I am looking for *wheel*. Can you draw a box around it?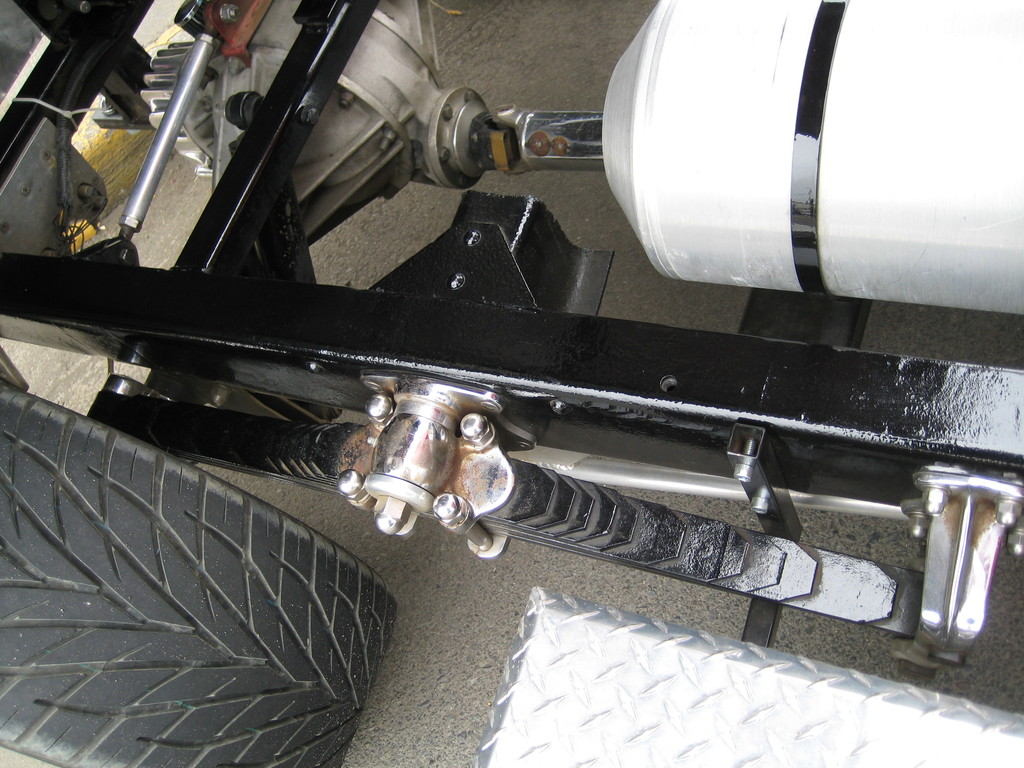
Sure, the bounding box is 1,388,397,767.
